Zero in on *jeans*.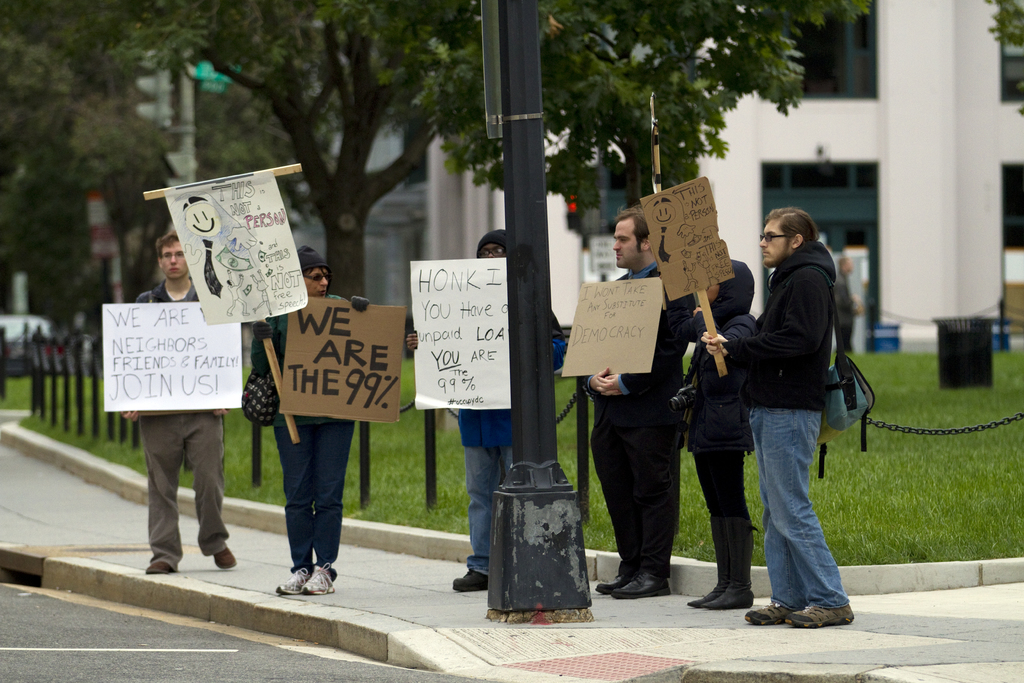
Zeroed in: 682 444 751 565.
